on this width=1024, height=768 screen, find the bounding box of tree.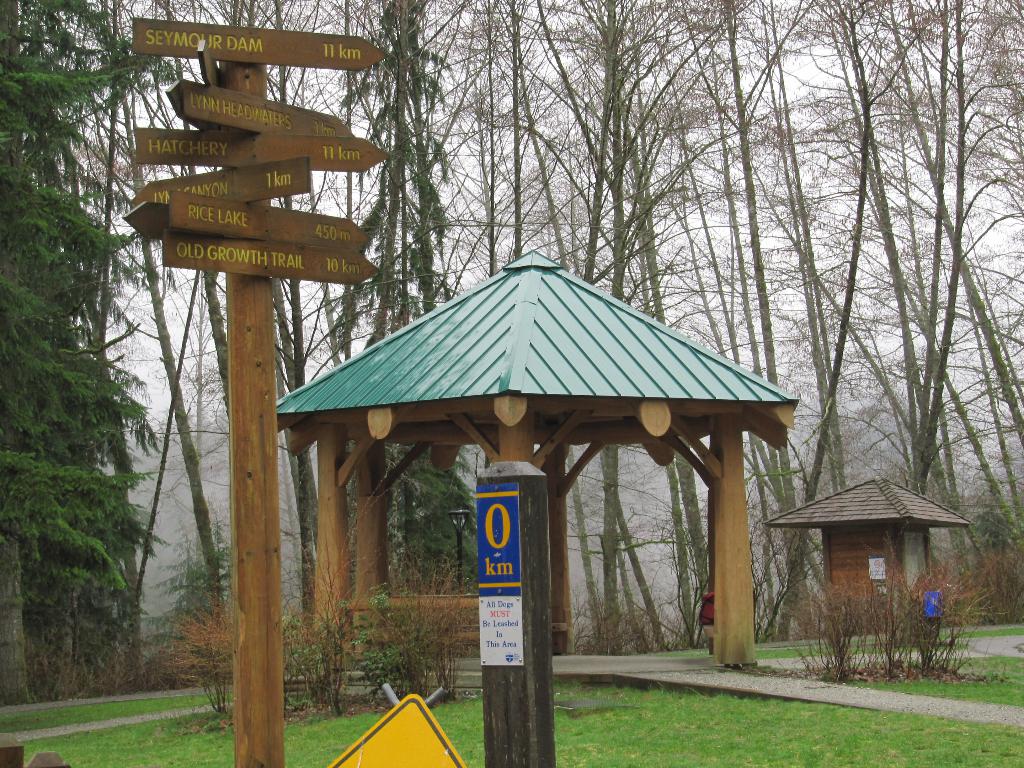
Bounding box: select_region(748, 87, 1002, 628).
